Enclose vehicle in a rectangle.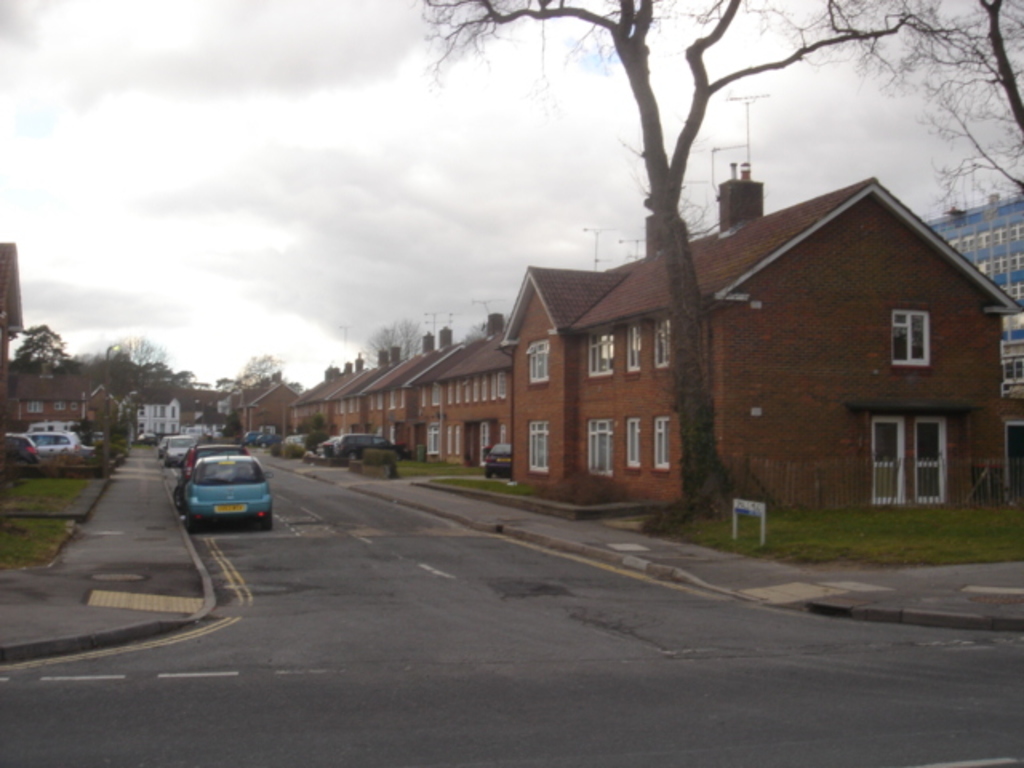
475:434:518:490.
